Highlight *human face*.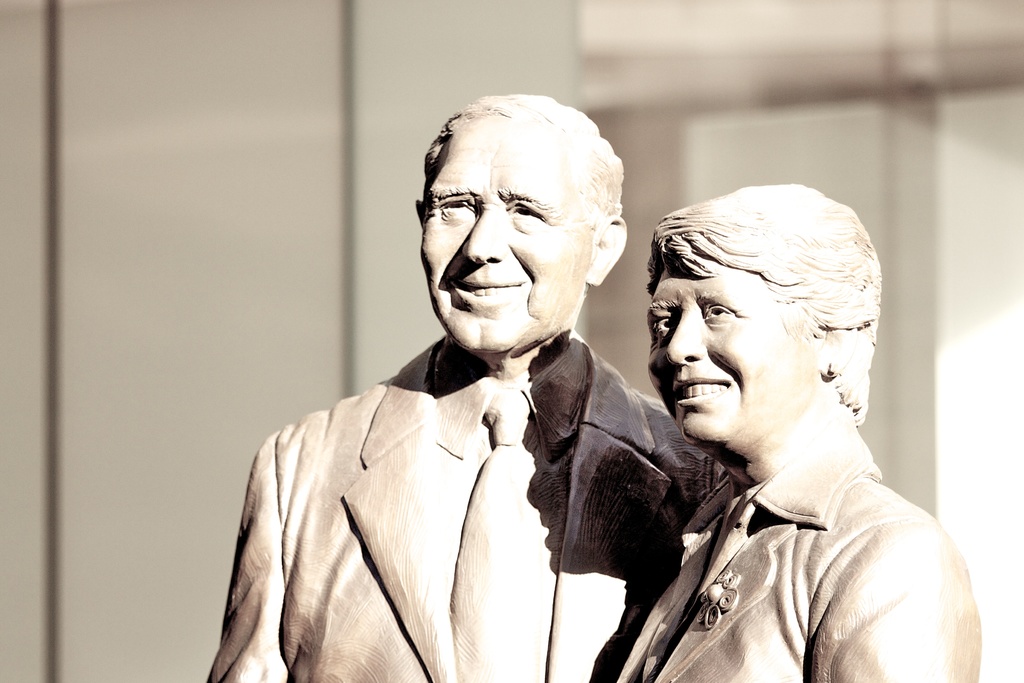
Highlighted region: x1=419, y1=113, x2=596, y2=358.
